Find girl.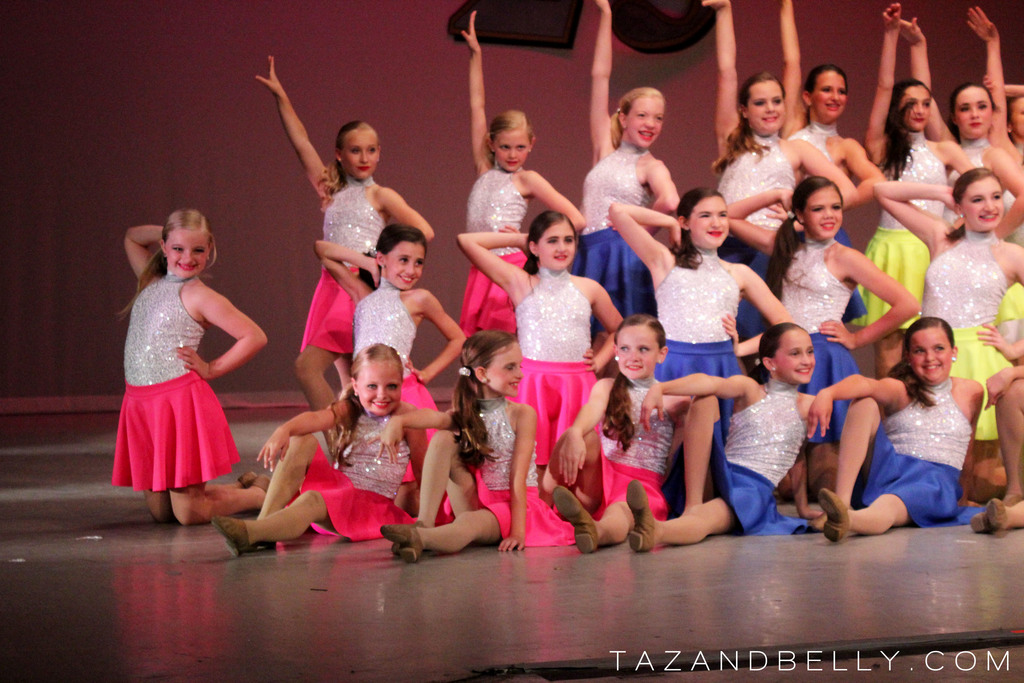
(452,10,588,336).
